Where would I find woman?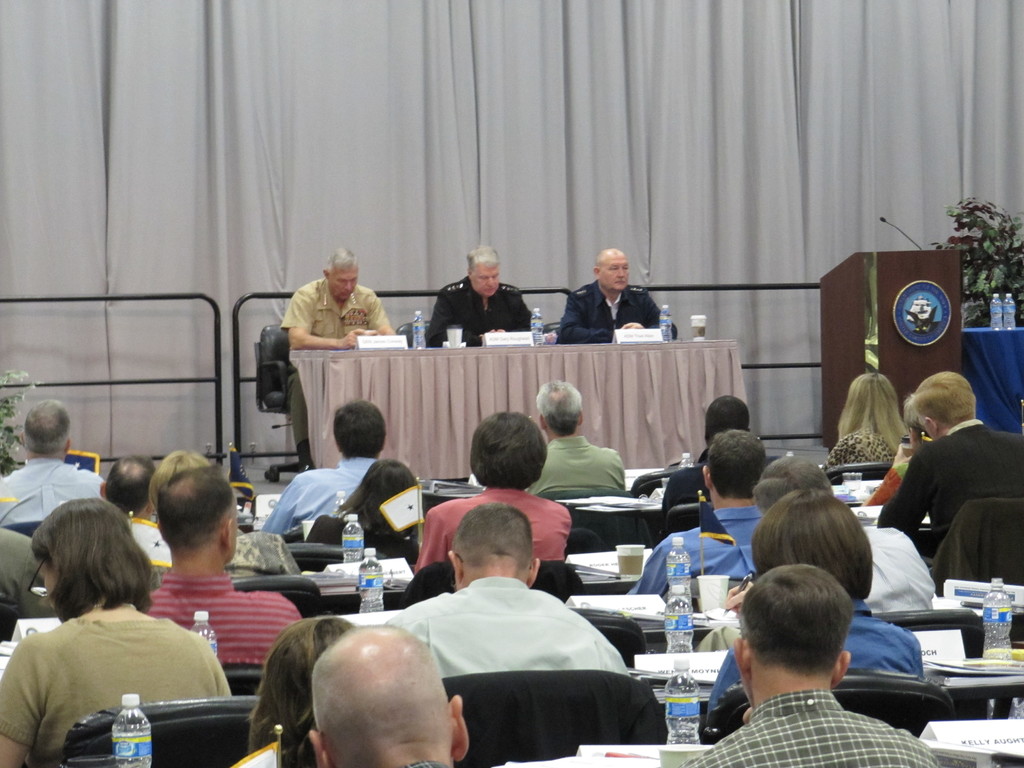
At (left=708, top=486, right=925, bottom=713).
